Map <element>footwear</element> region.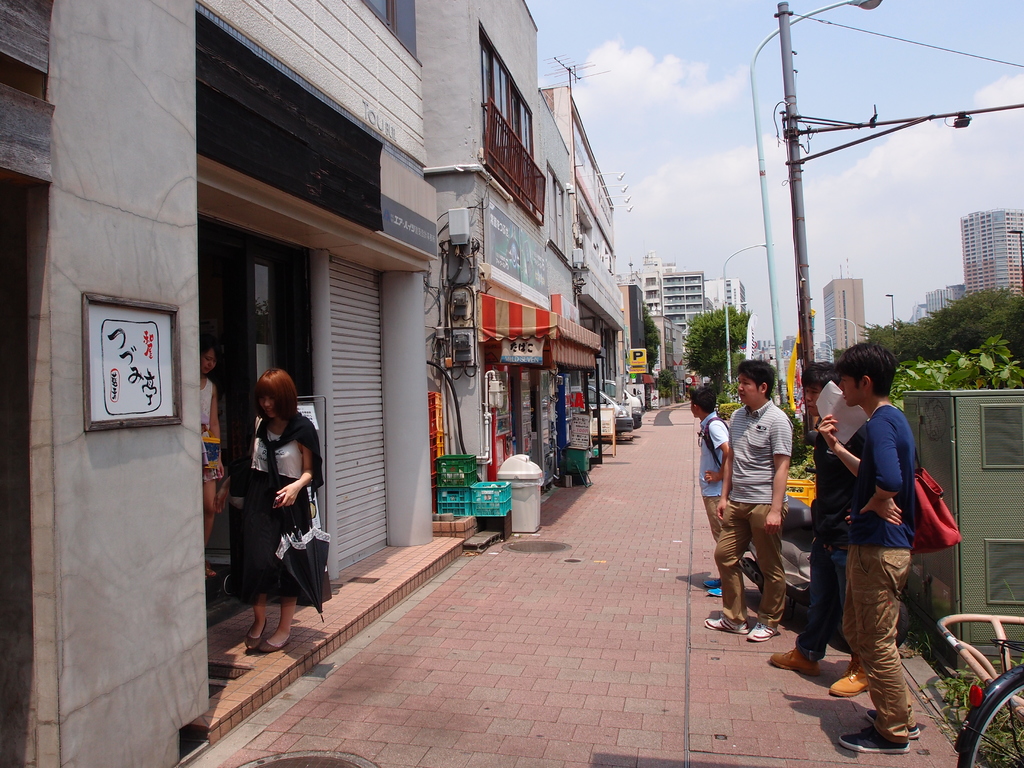
Mapped to box=[866, 713, 923, 737].
